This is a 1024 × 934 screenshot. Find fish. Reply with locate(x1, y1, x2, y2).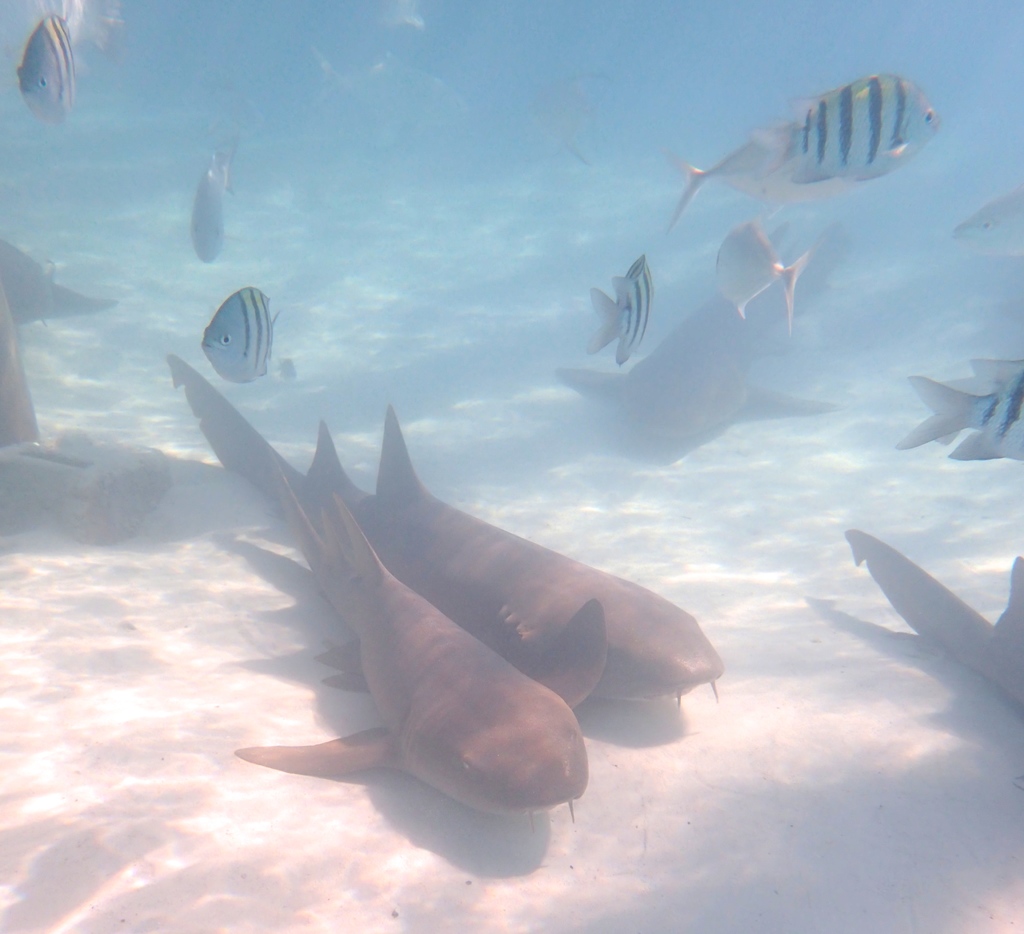
locate(550, 231, 841, 465).
